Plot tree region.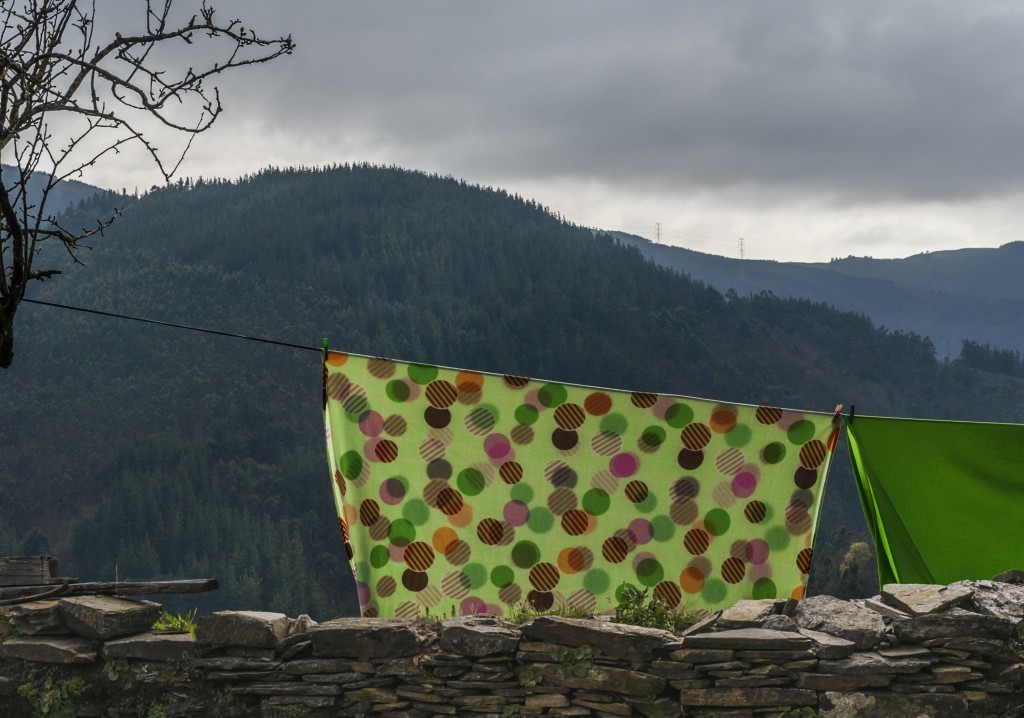
Plotted at (19, 5, 300, 295).
